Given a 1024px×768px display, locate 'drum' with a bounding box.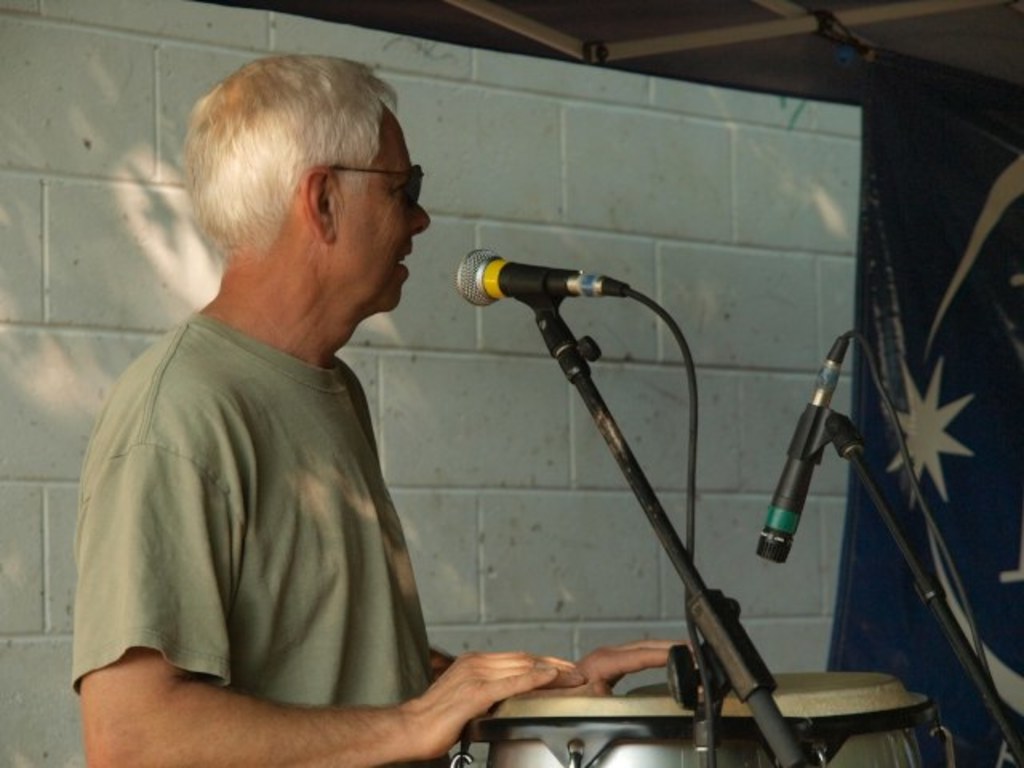
Located: 622,672,934,766.
